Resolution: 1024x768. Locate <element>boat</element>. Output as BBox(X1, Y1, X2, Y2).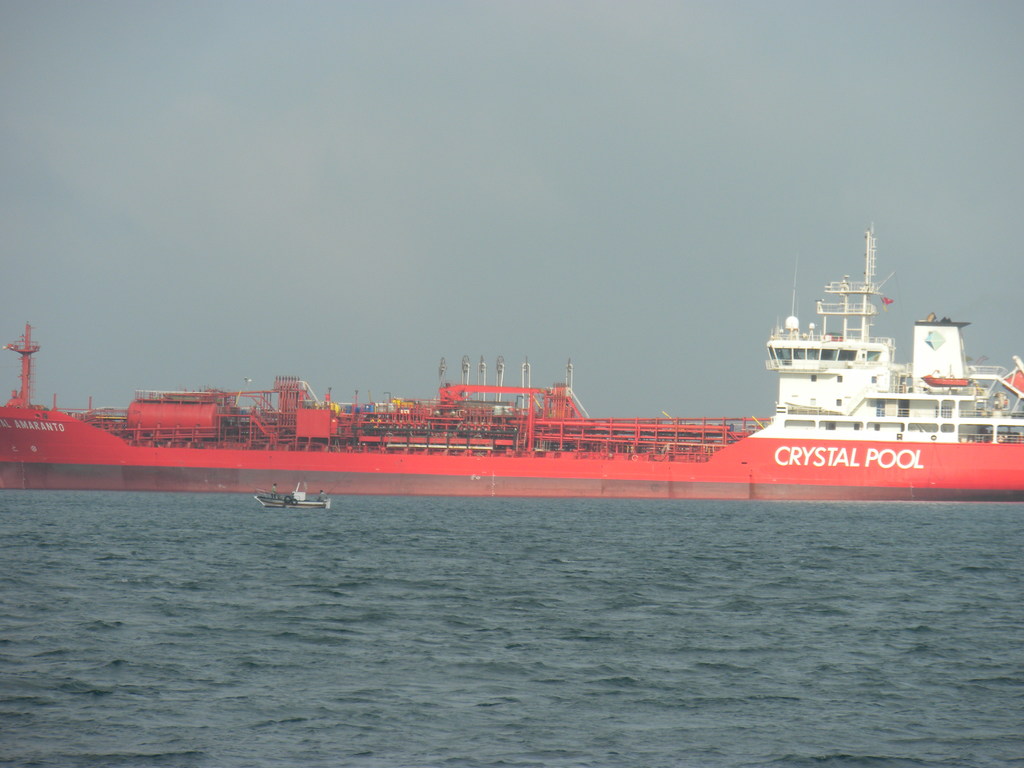
BBox(33, 310, 1023, 496).
